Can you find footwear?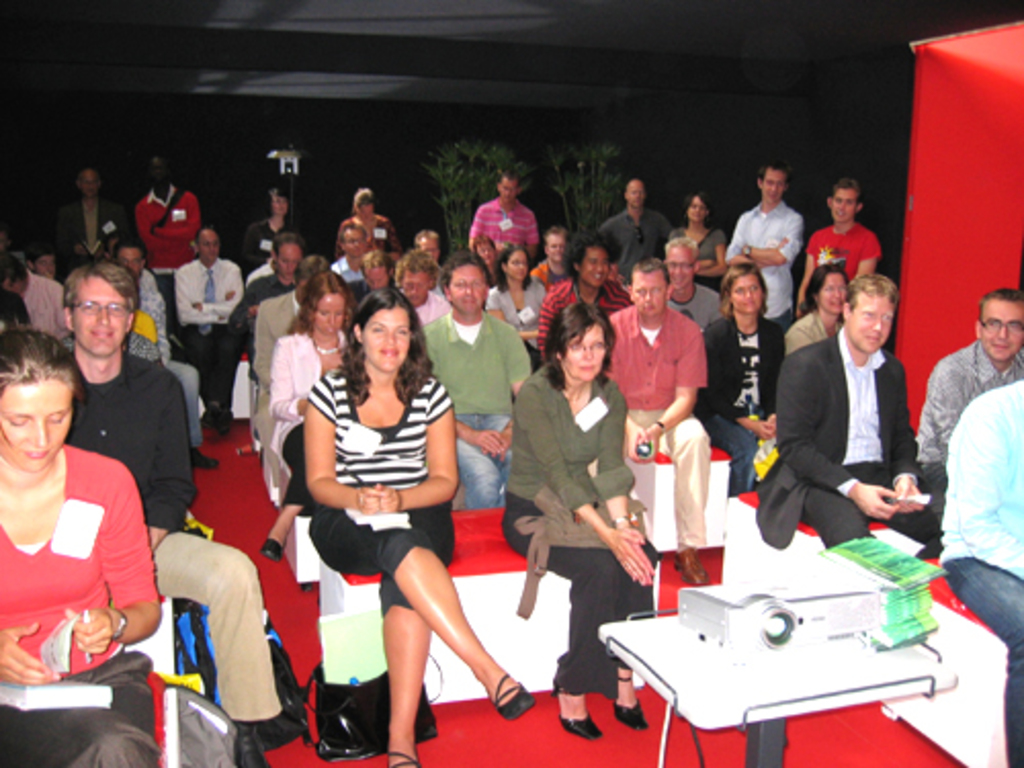
Yes, bounding box: Rect(186, 438, 221, 471).
